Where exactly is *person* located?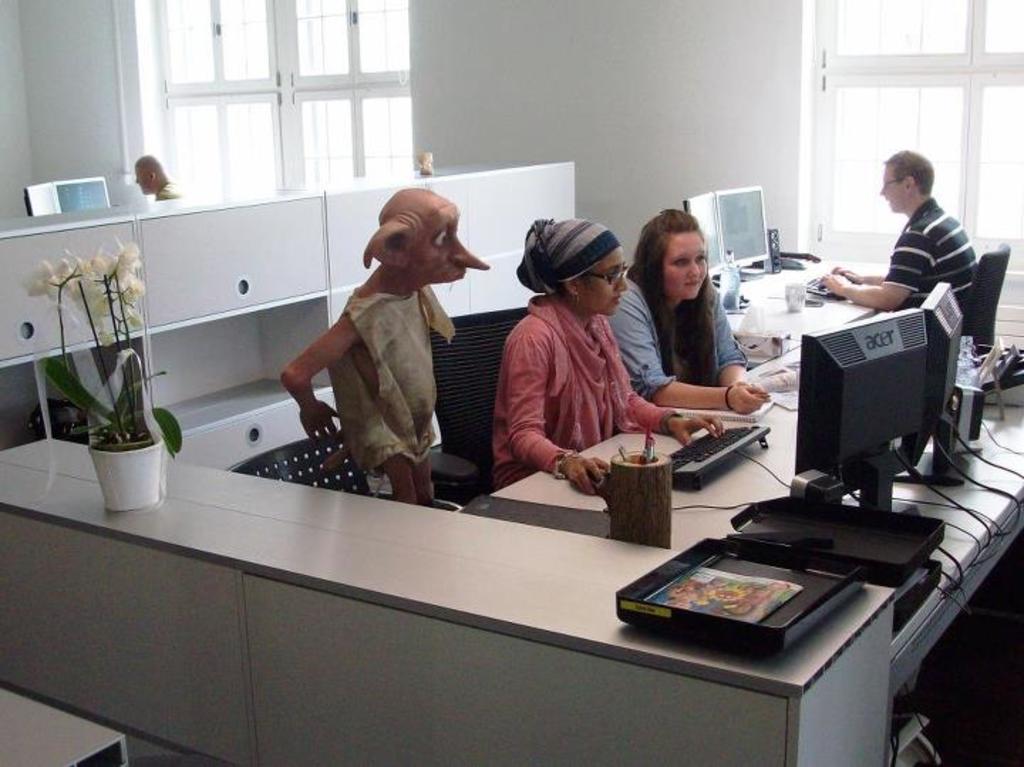
Its bounding box is 599, 203, 774, 414.
